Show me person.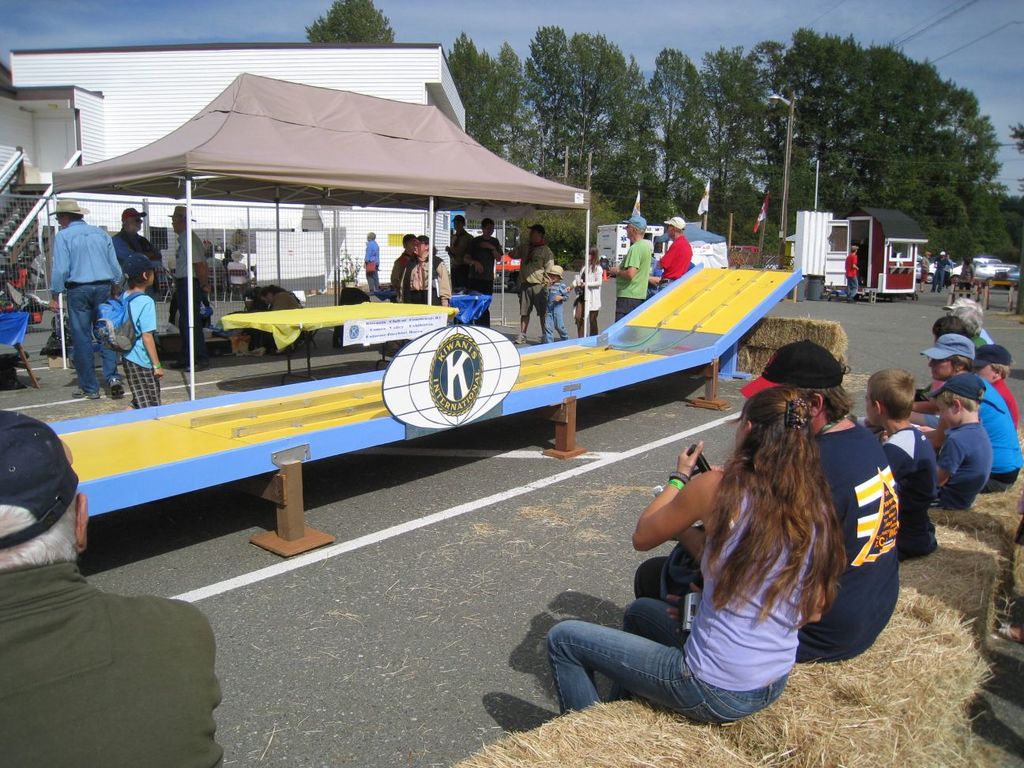
person is here: (left=390, top=232, right=416, bottom=299).
